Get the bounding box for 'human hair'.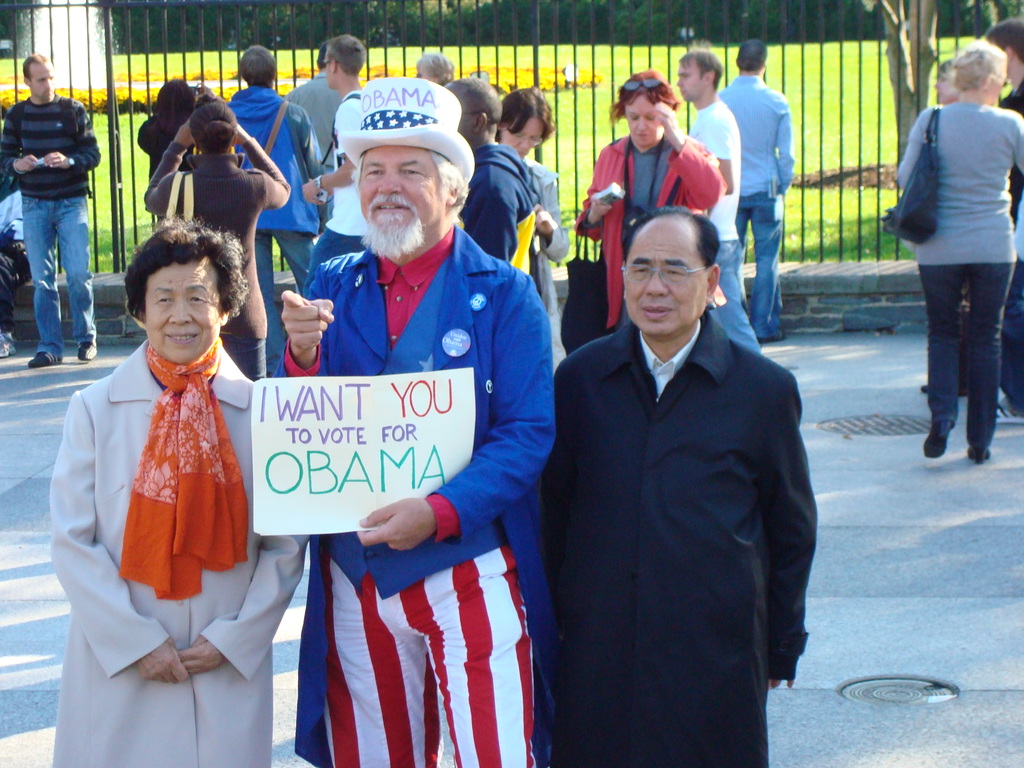
region(119, 213, 234, 350).
